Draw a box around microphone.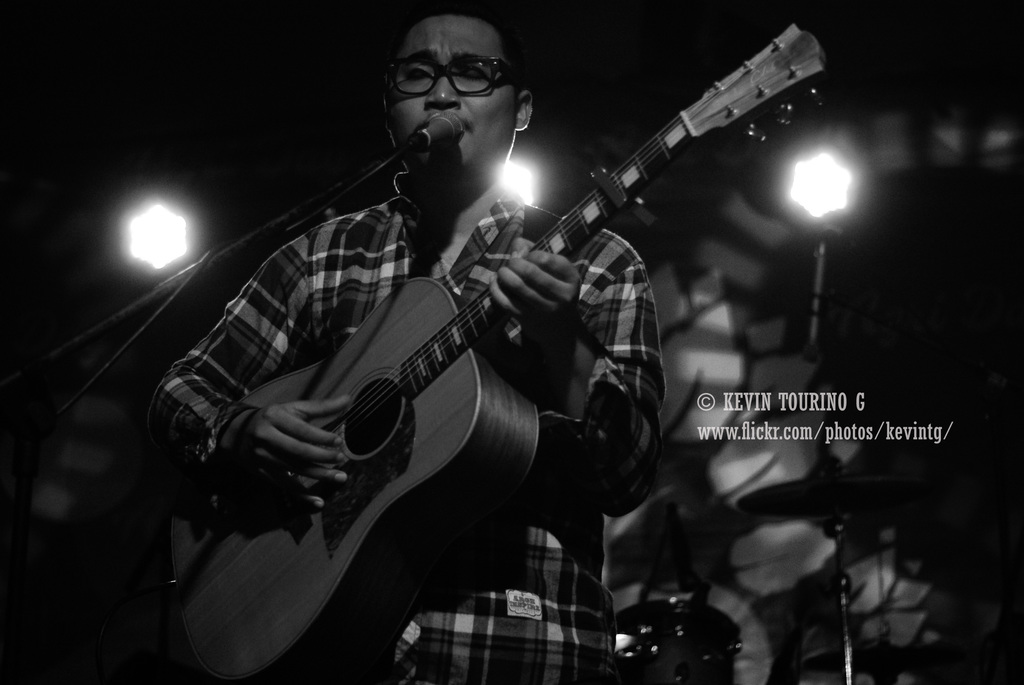
(413, 111, 467, 151).
